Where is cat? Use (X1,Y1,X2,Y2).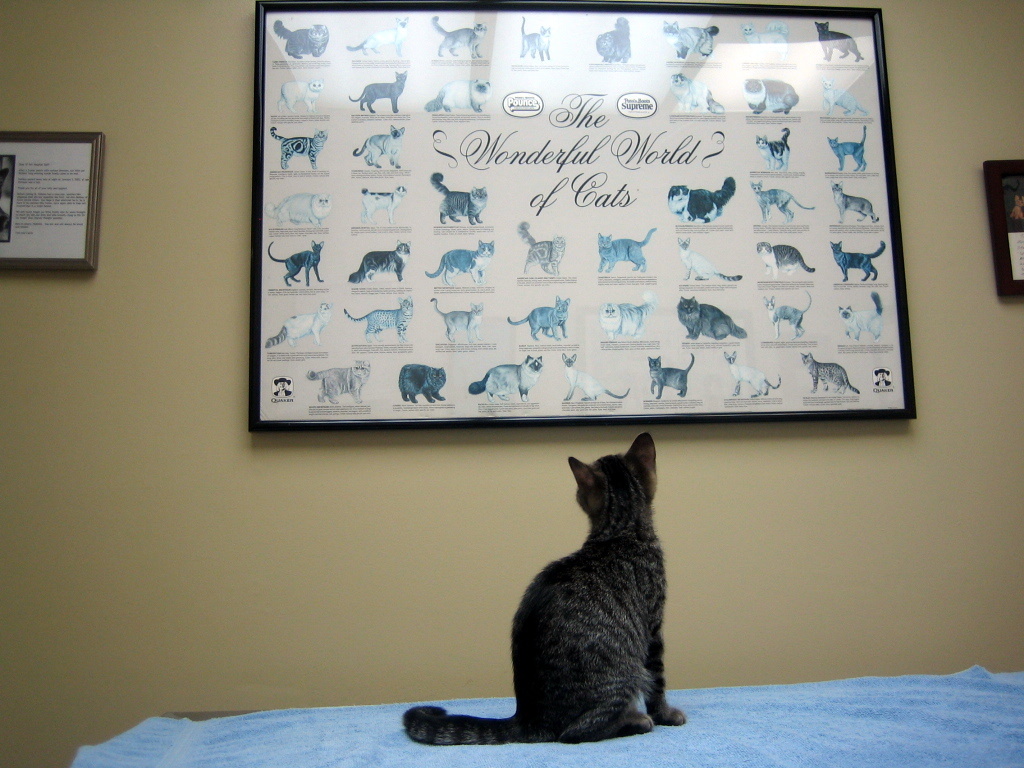
(677,295,748,340).
